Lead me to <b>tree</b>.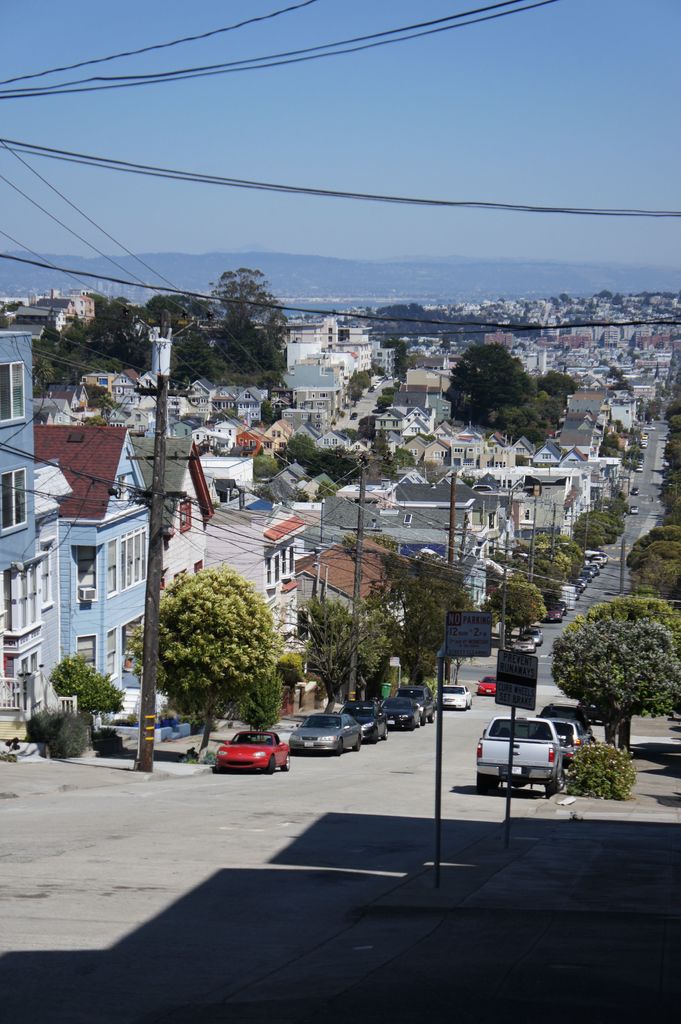
Lead to <region>383, 548, 481, 691</region>.
